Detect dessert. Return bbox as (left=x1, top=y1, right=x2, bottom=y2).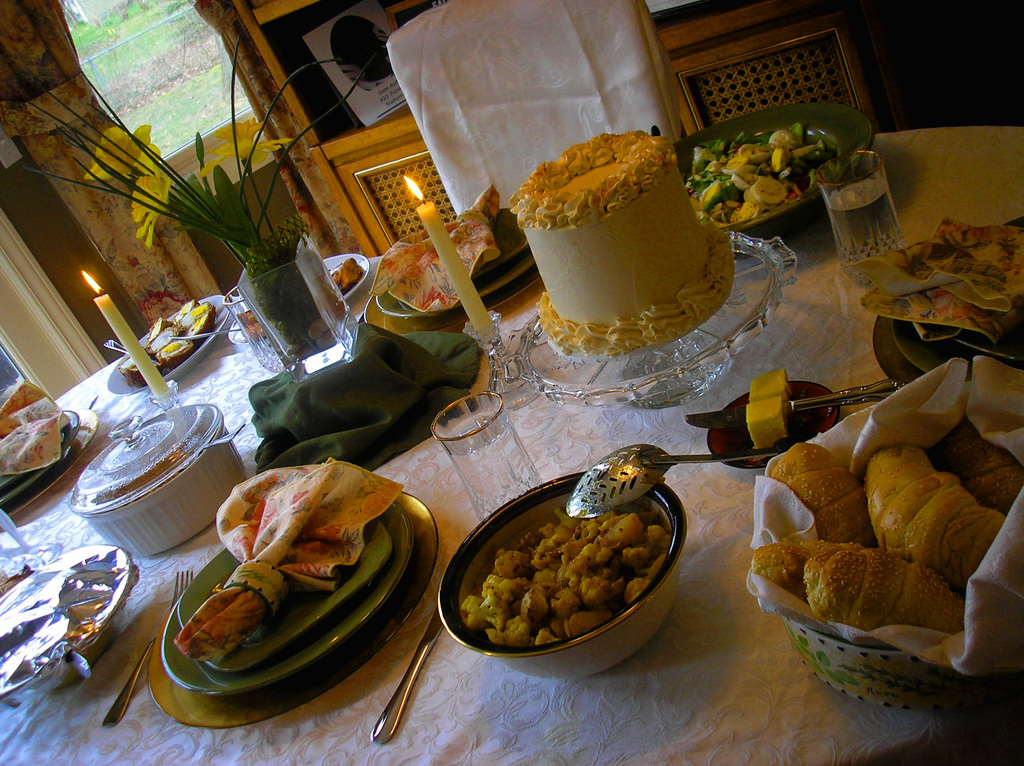
(left=803, top=545, right=977, bottom=629).
